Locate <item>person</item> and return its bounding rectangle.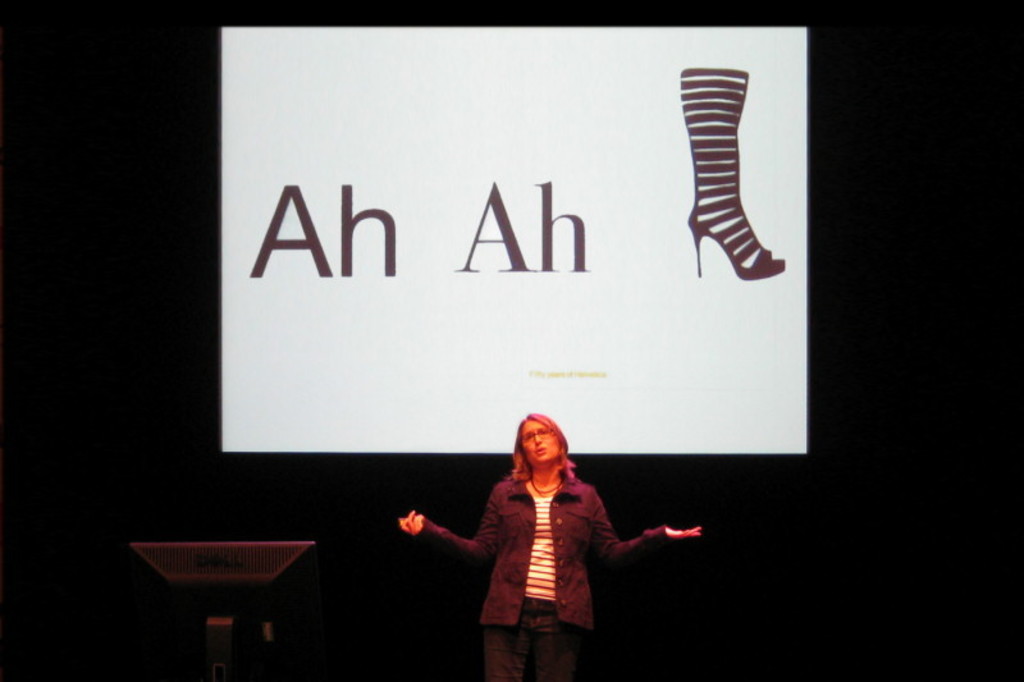
(left=410, top=407, right=675, bottom=660).
